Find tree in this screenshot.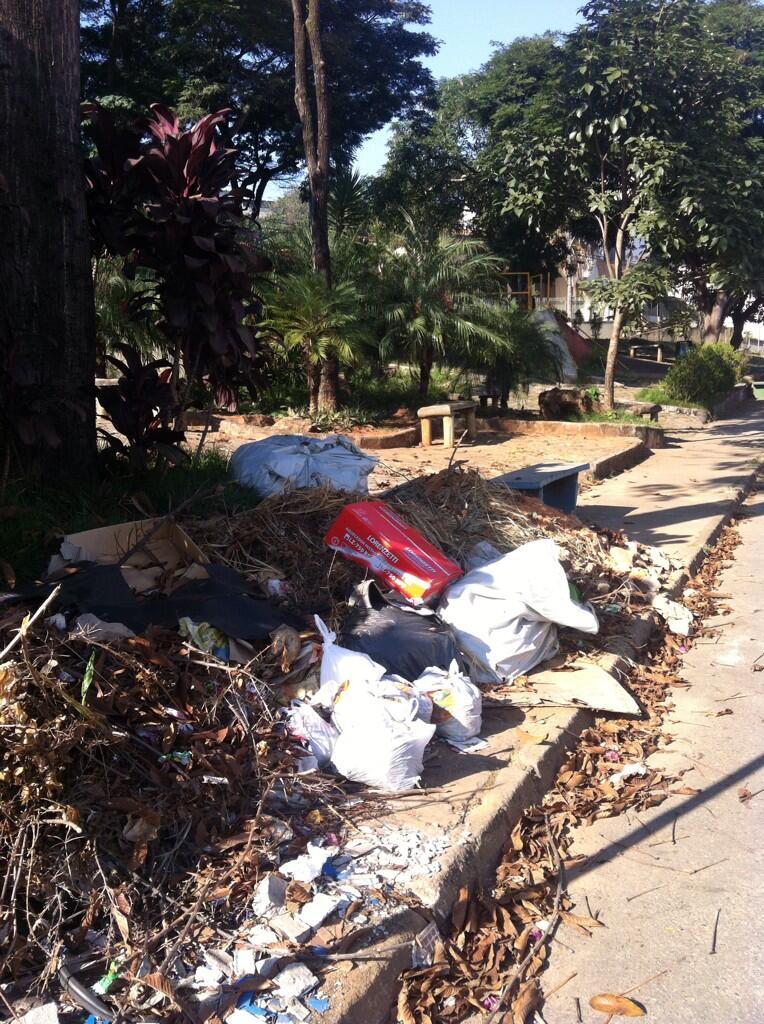
The bounding box for tree is box=[280, 0, 346, 419].
